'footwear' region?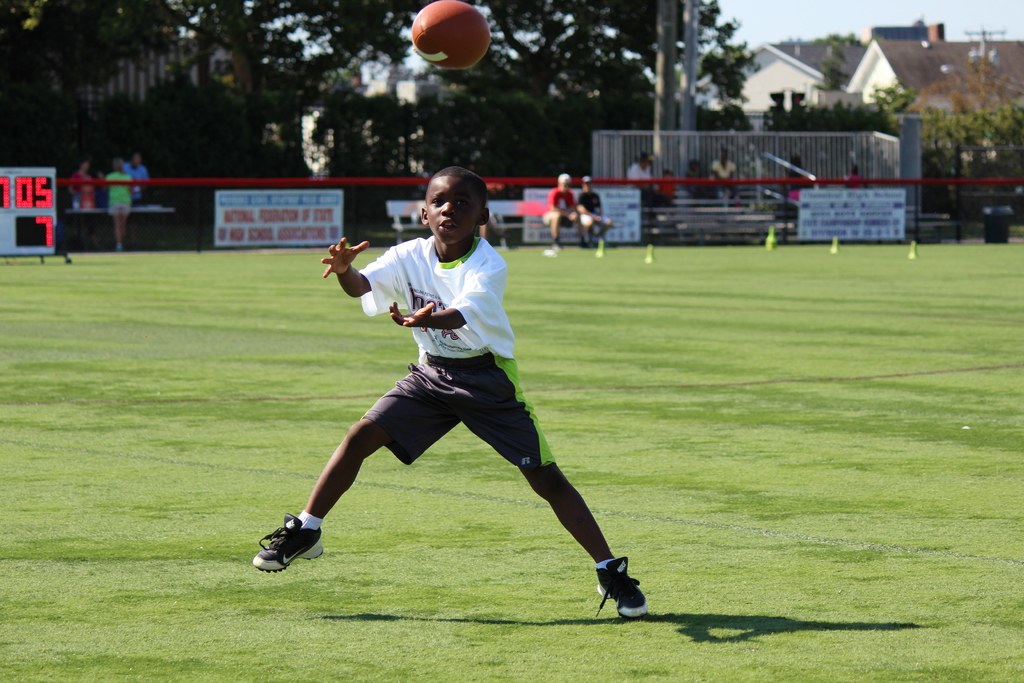
rect(591, 550, 653, 623)
